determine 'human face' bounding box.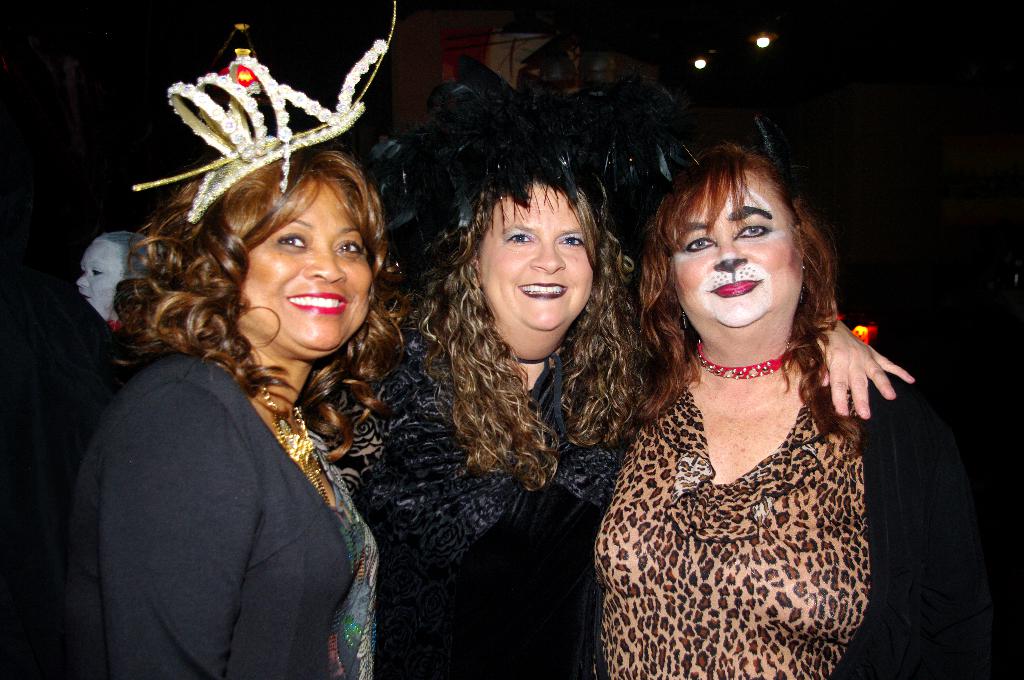
Determined: bbox=(76, 236, 127, 320).
